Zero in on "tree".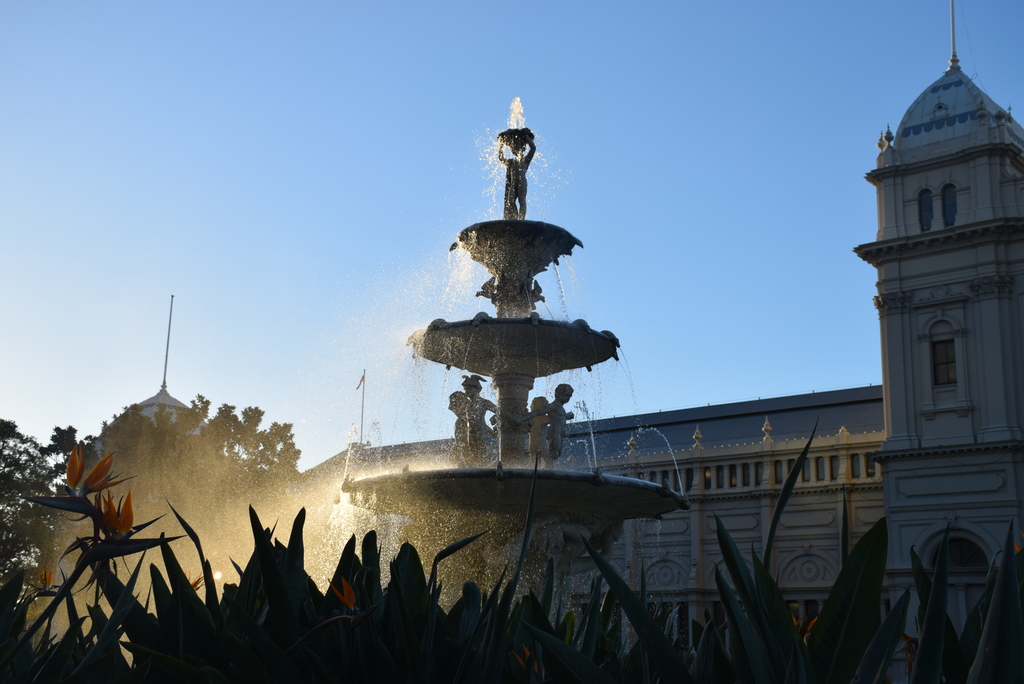
Zeroed in: 42 393 304 533.
